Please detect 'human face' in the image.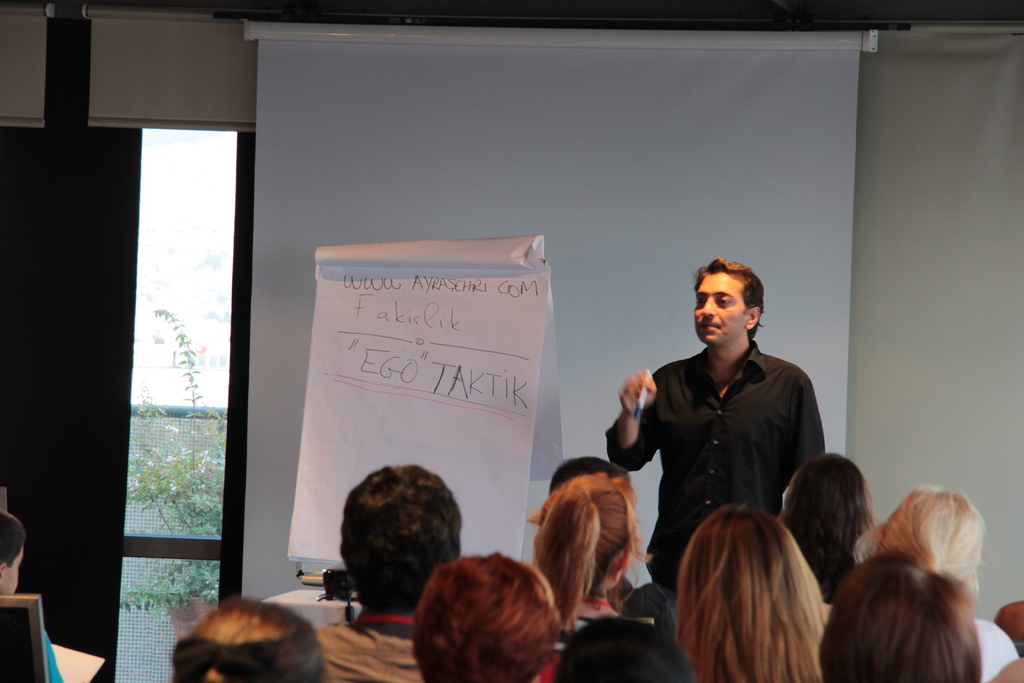
691, 270, 746, 347.
